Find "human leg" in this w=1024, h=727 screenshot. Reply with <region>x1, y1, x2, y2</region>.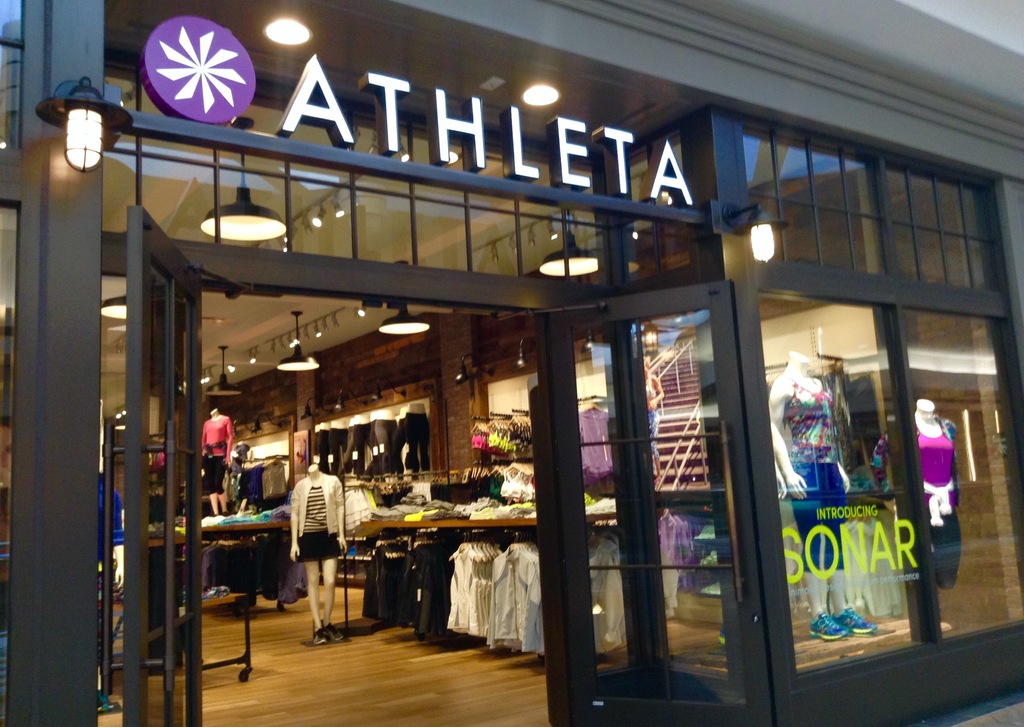
<region>305, 559, 323, 639</region>.
